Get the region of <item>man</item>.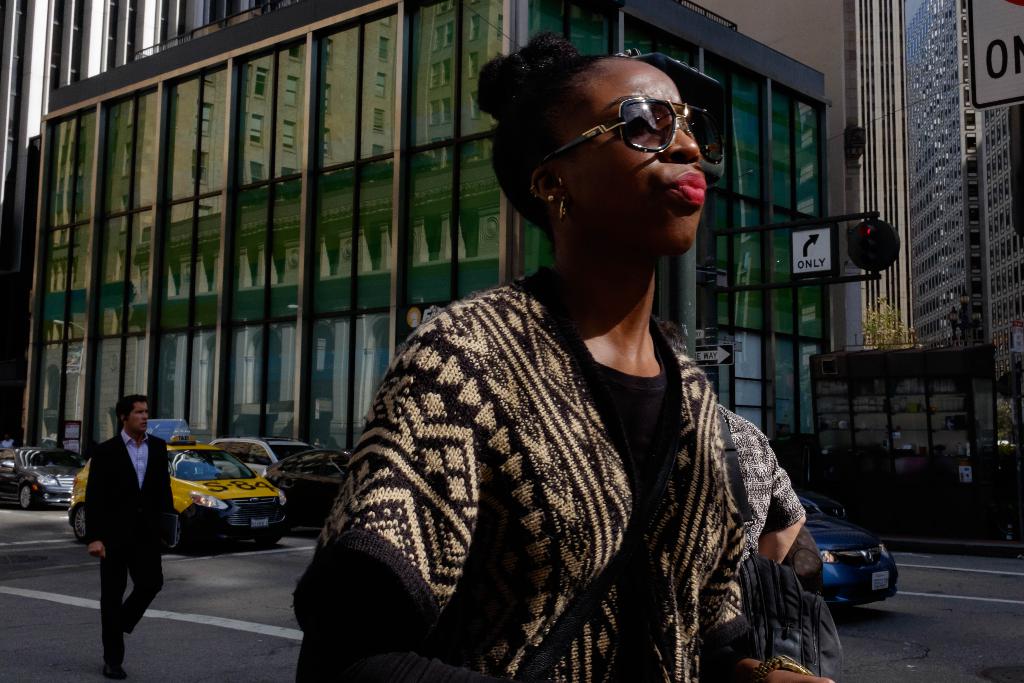
<region>74, 382, 168, 666</region>.
